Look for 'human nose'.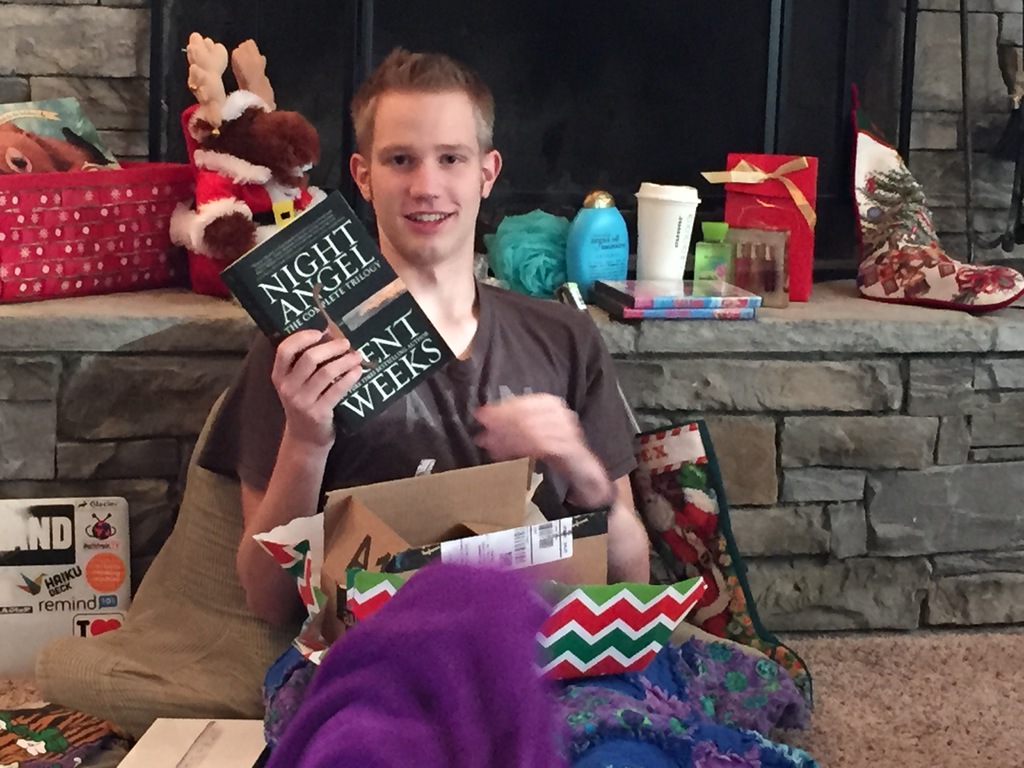
Found: [x1=409, y1=159, x2=444, y2=202].
